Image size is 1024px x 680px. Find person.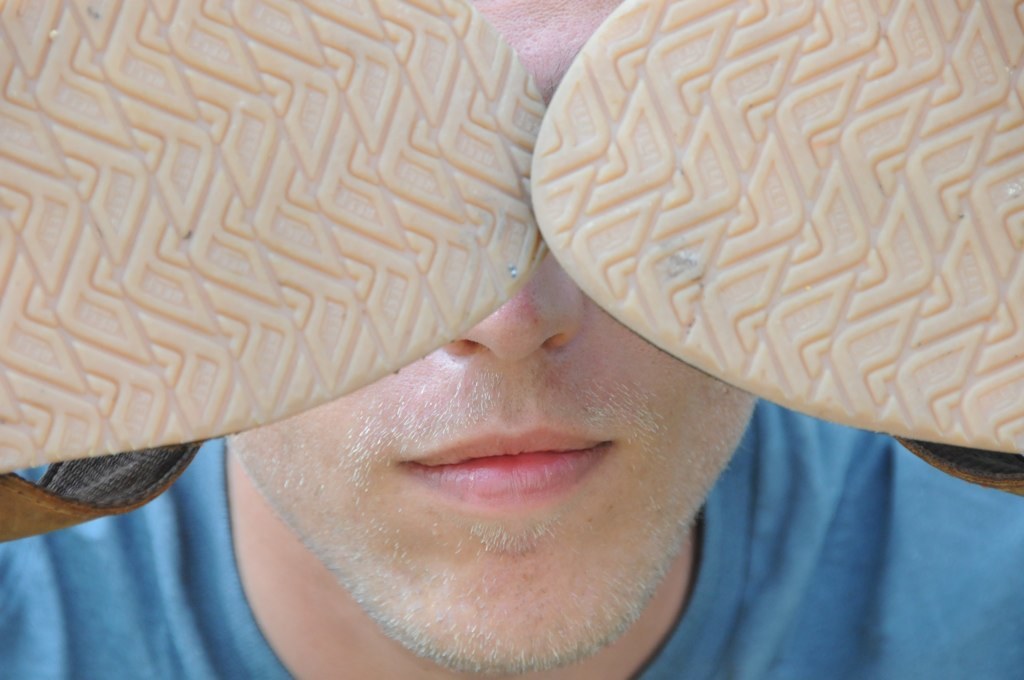
crop(0, 0, 1023, 679).
